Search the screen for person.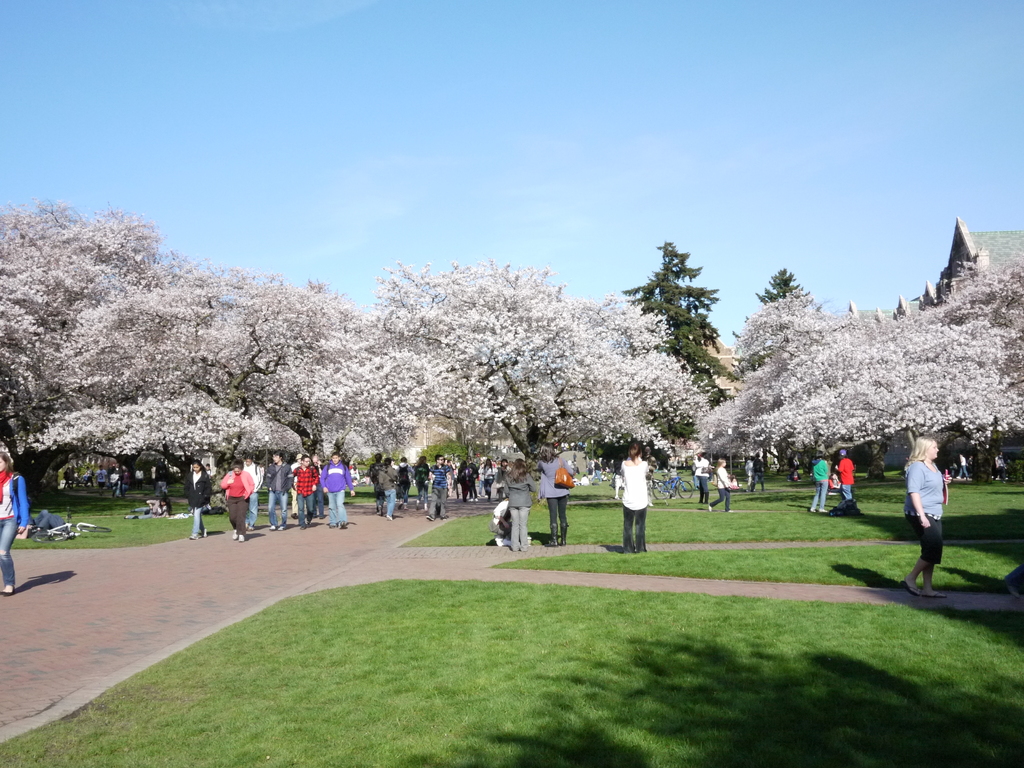
Found at 493, 495, 517, 550.
